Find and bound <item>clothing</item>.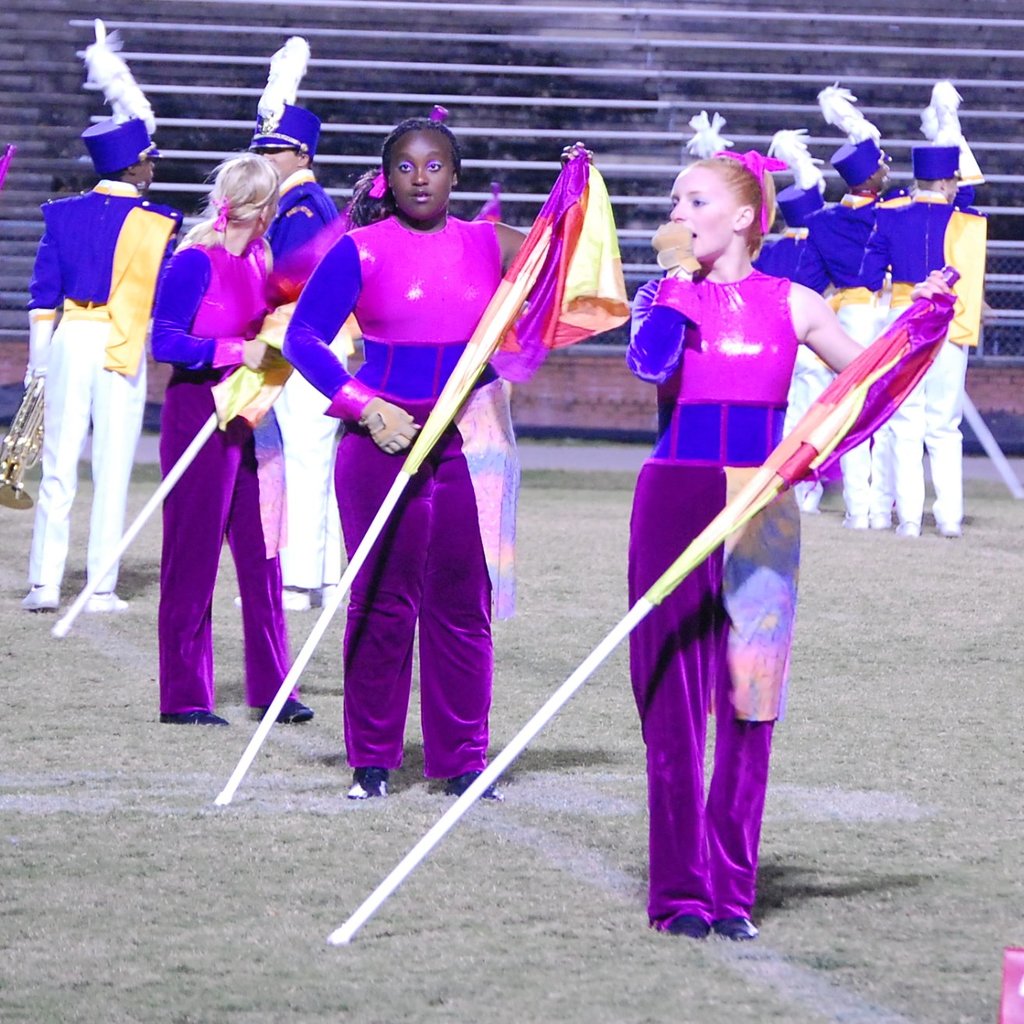
Bound: 151 237 306 719.
